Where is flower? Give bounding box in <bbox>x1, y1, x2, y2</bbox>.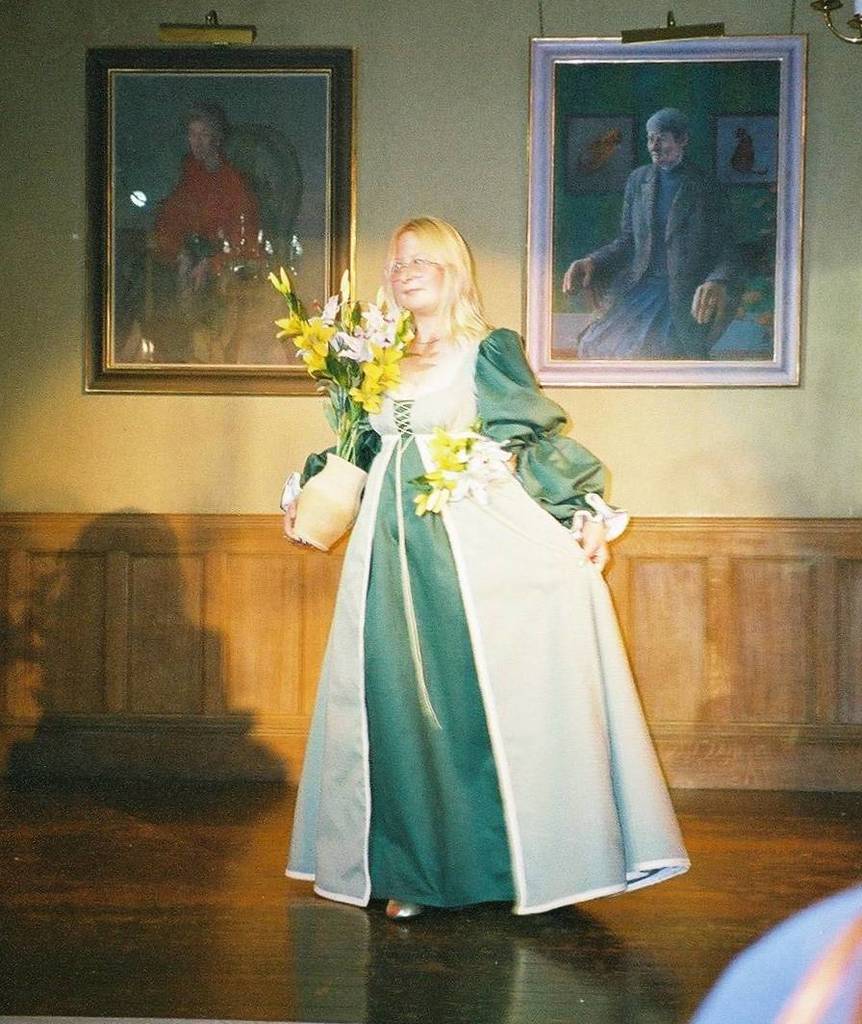
<bbox>434, 464, 487, 492</bbox>.
